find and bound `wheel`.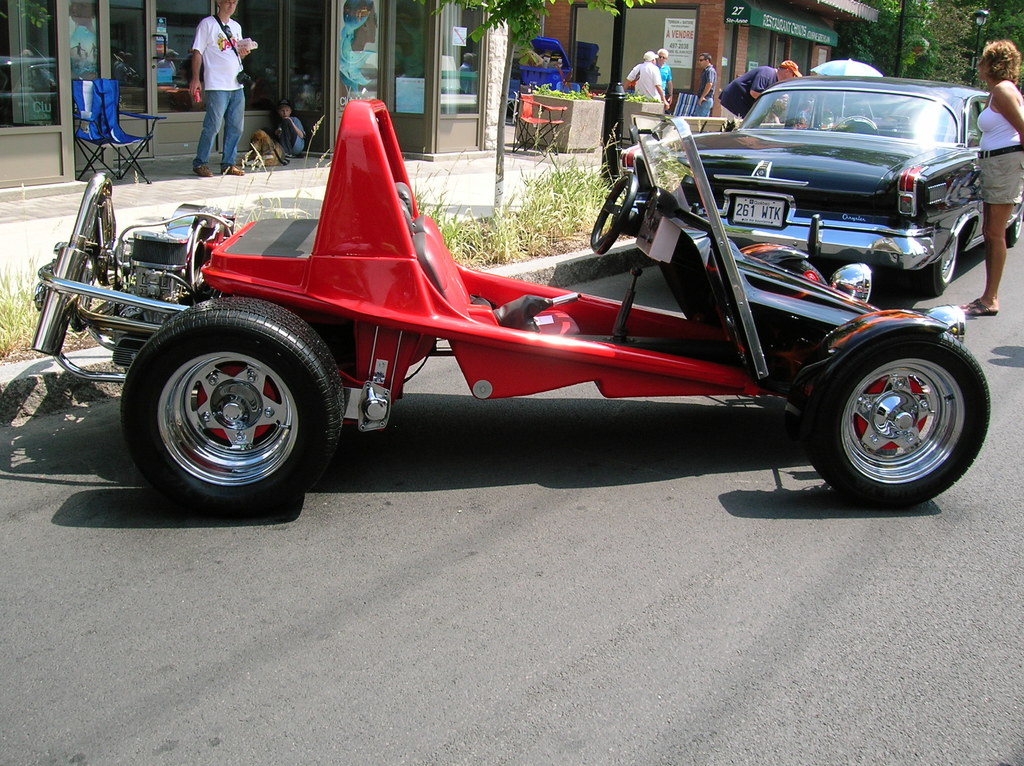
Bound: {"left": 805, "top": 310, "right": 984, "bottom": 496}.
